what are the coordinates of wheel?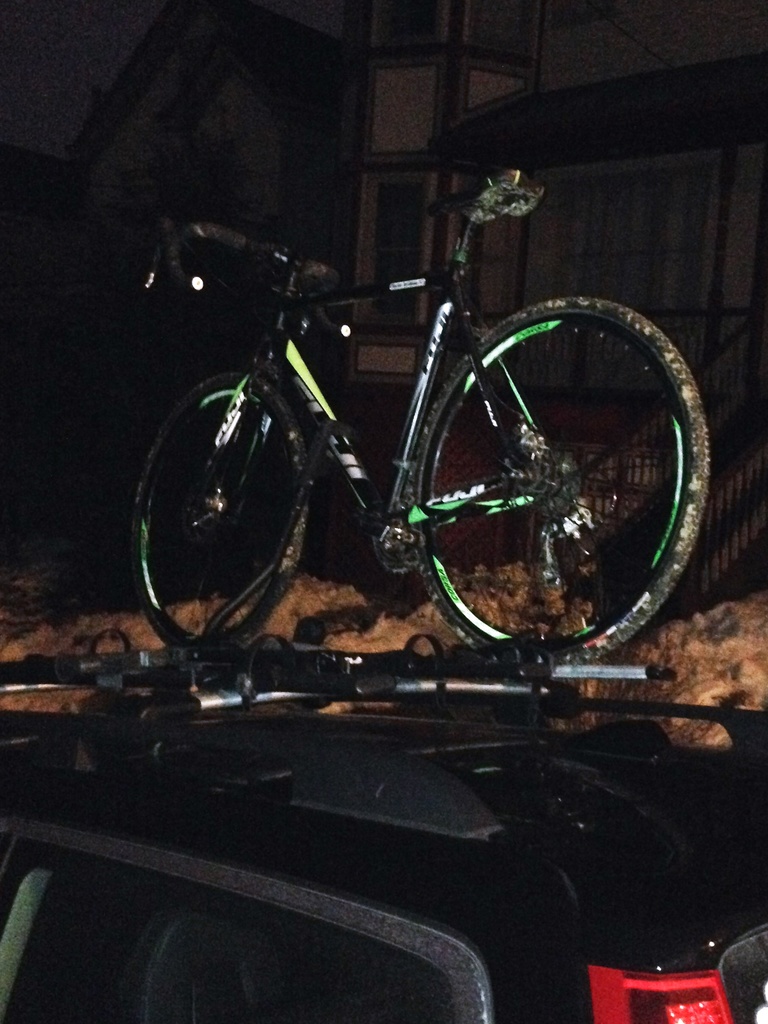
l=392, t=282, r=719, b=655.
